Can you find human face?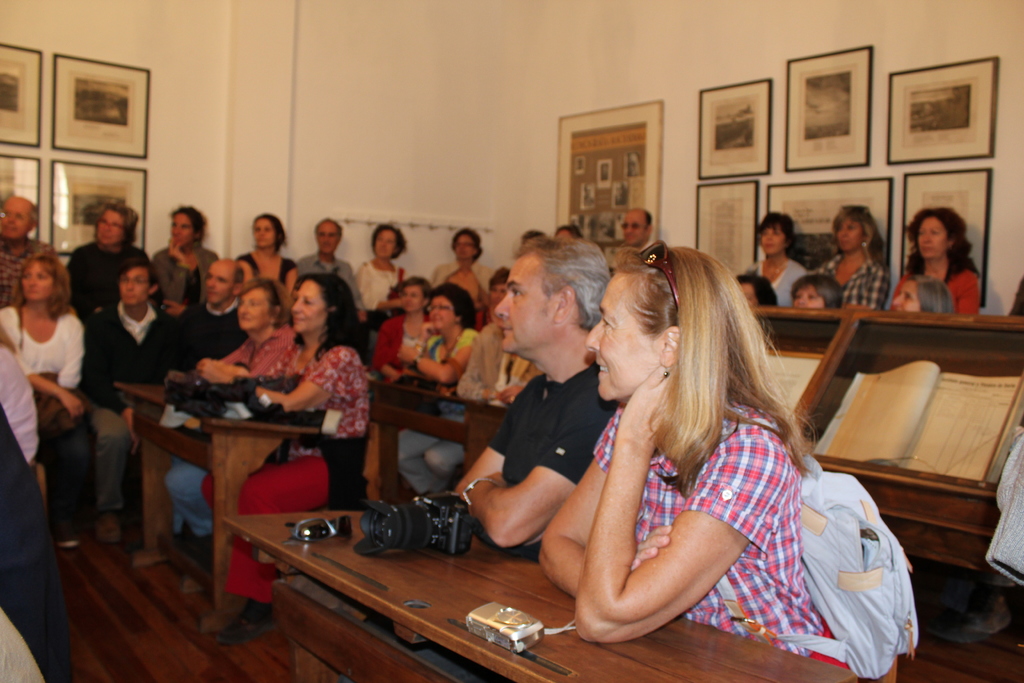
Yes, bounding box: box=[917, 218, 950, 259].
